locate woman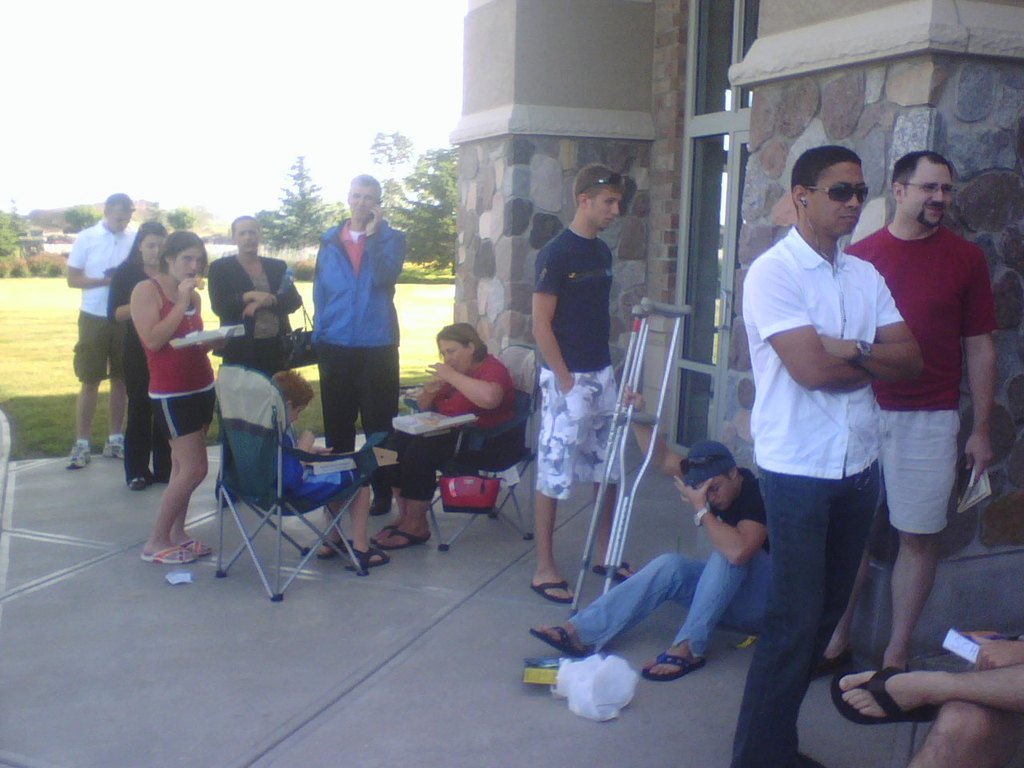
(103,214,179,490)
